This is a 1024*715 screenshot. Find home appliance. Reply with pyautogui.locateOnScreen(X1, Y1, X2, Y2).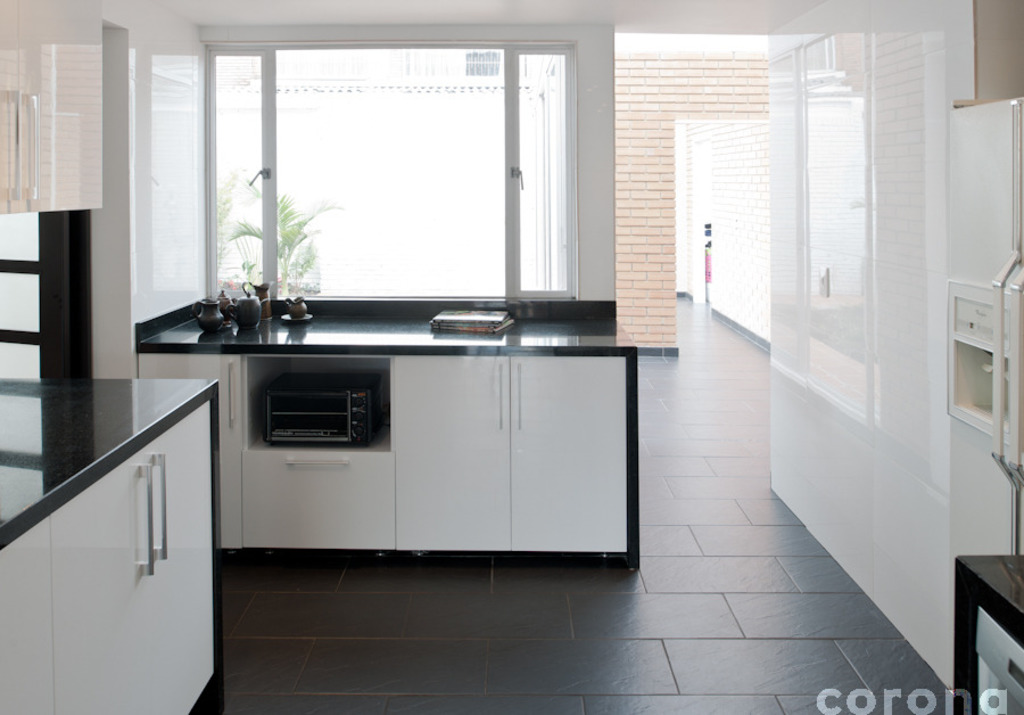
pyautogui.locateOnScreen(945, 96, 1023, 559).
